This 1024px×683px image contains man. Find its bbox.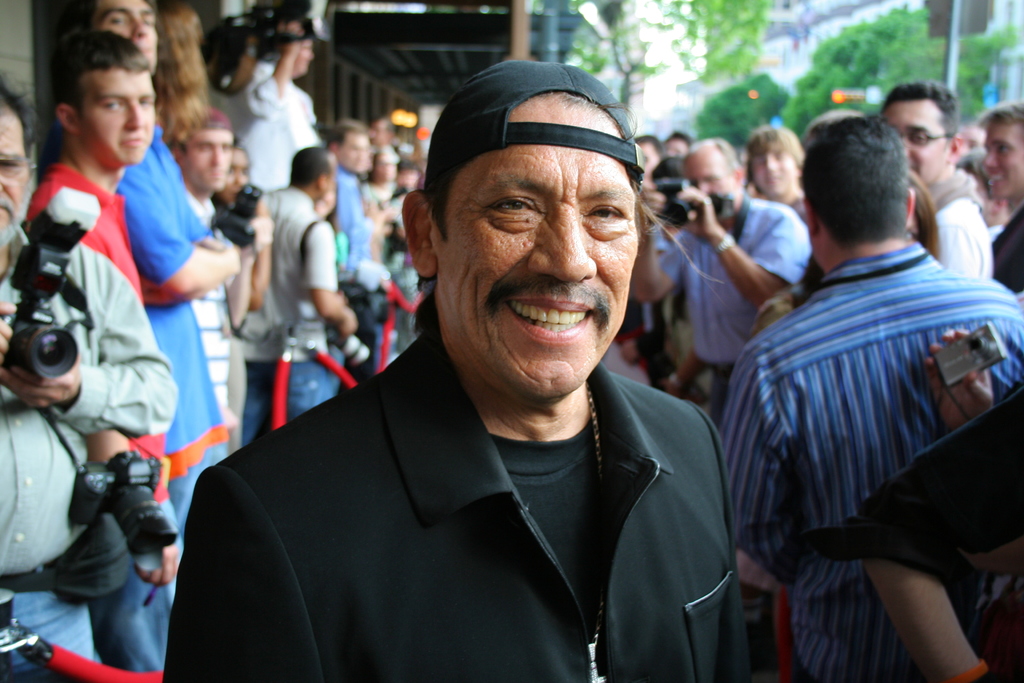
{"x1": 329, "y1": 119, "x2": 373, "y2": 293}.
